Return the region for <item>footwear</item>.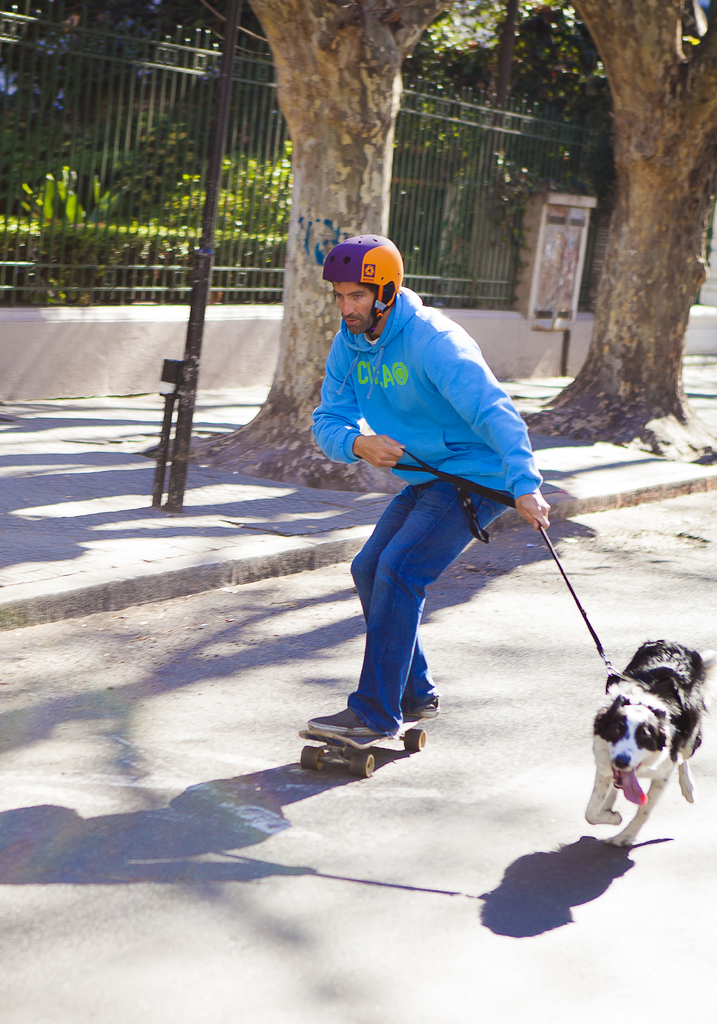
403, 698, 437, 719.
